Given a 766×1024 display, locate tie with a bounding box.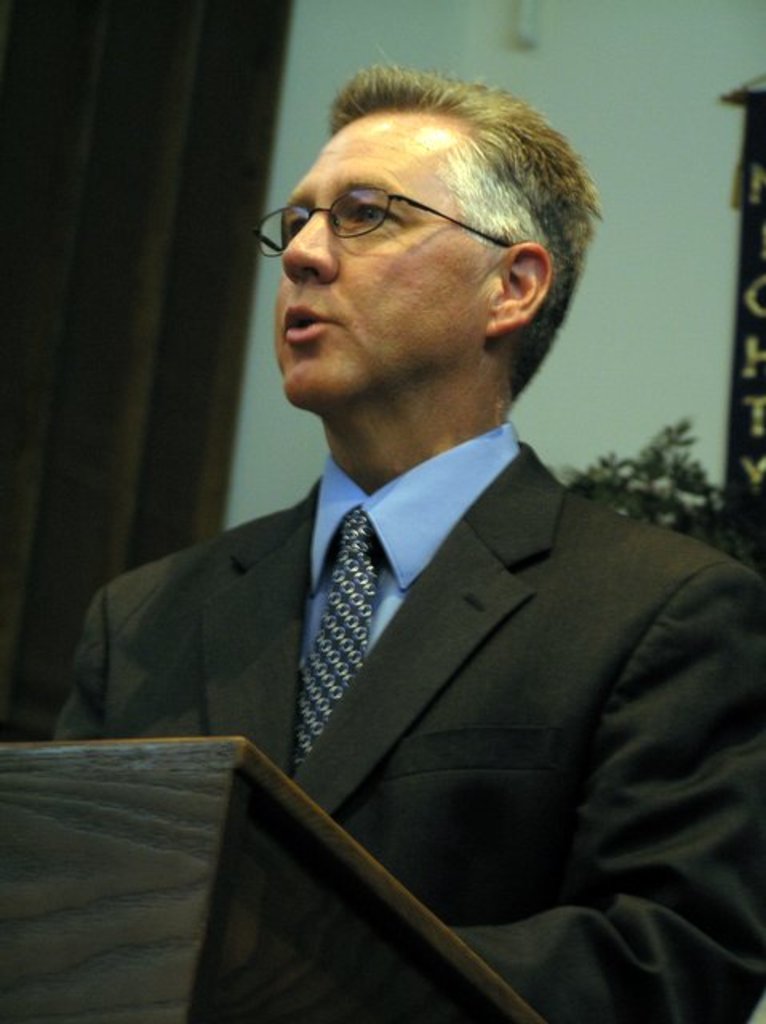
Located: box(294, 515, 382, 763).
